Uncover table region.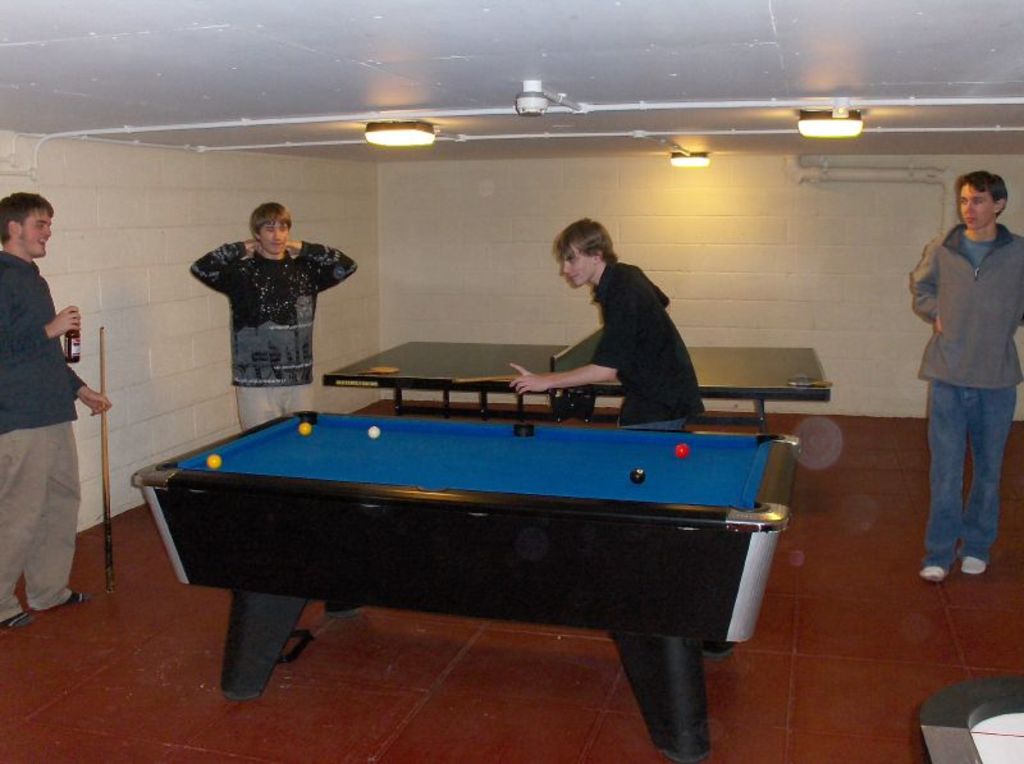
Uncovered: <bbox>102, 388, 826, 749</bbox>.
